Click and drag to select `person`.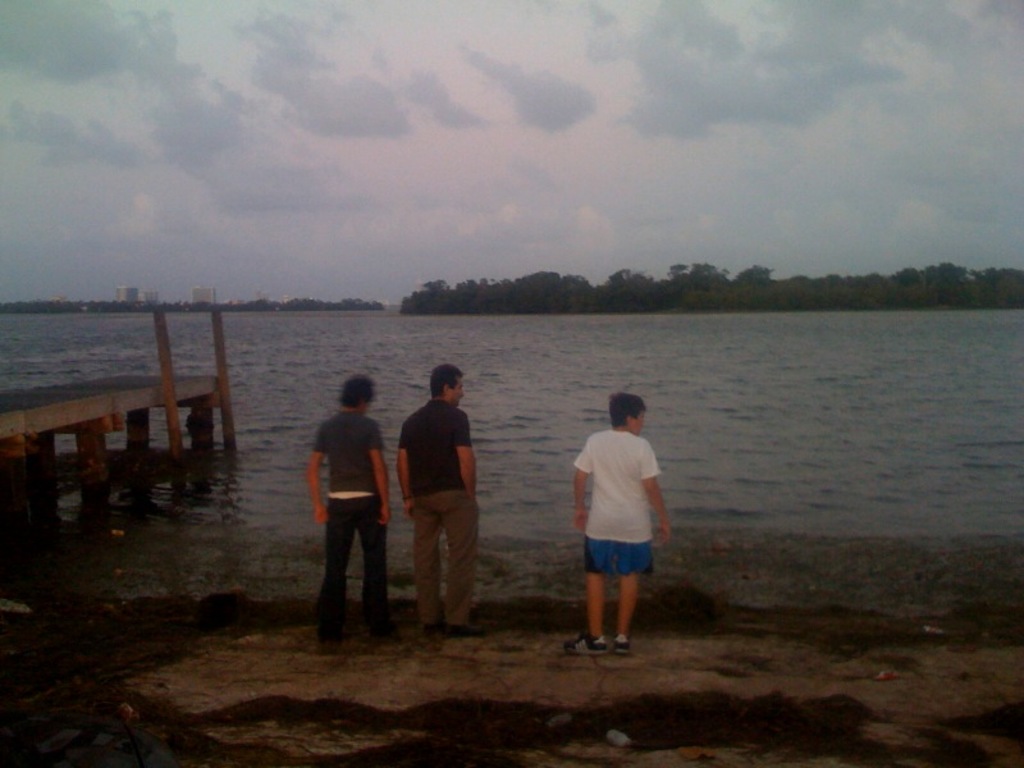
Selection: <bbox>571, 397, 672, 655</bbox>.
